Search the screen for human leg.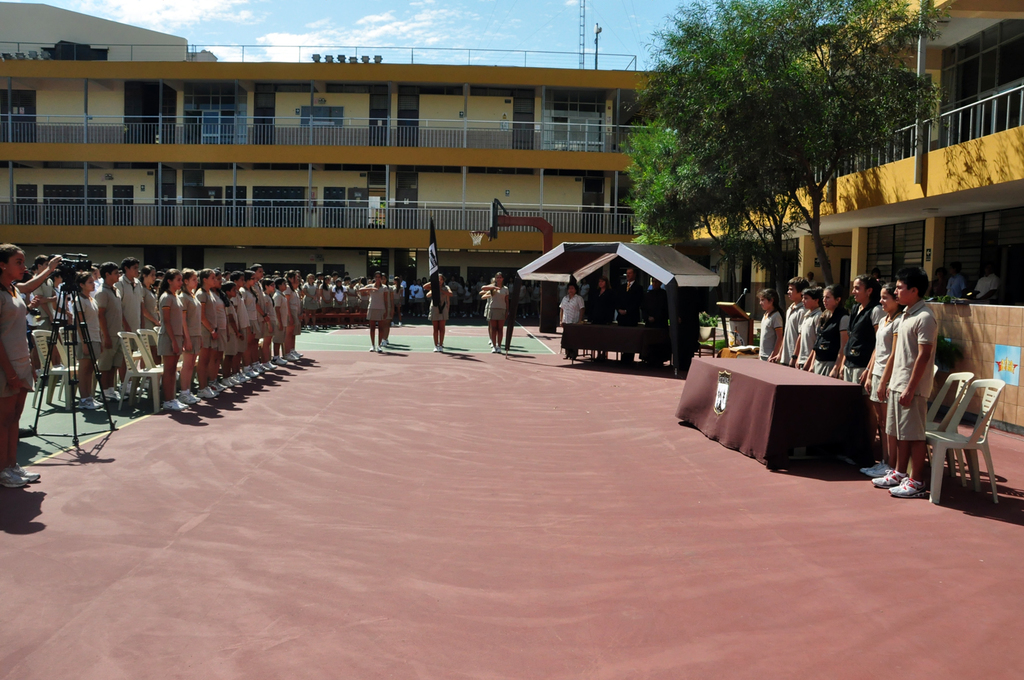
Found at [12,390,40,484].
